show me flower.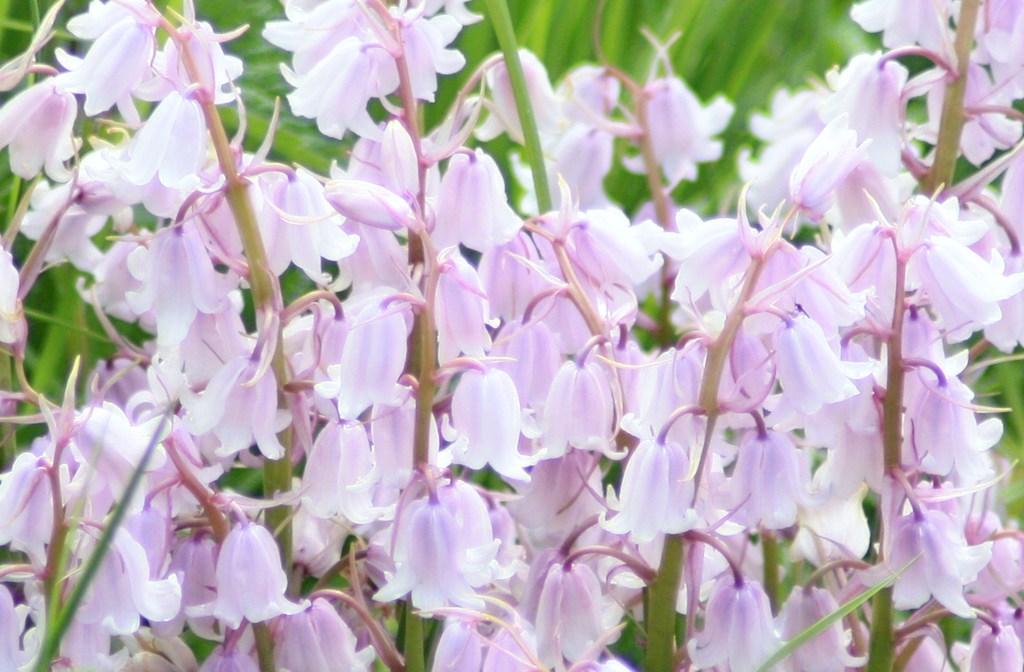
flower is here: {"left": 196, "top": 528, "right": 276, "bottom": 633}.
